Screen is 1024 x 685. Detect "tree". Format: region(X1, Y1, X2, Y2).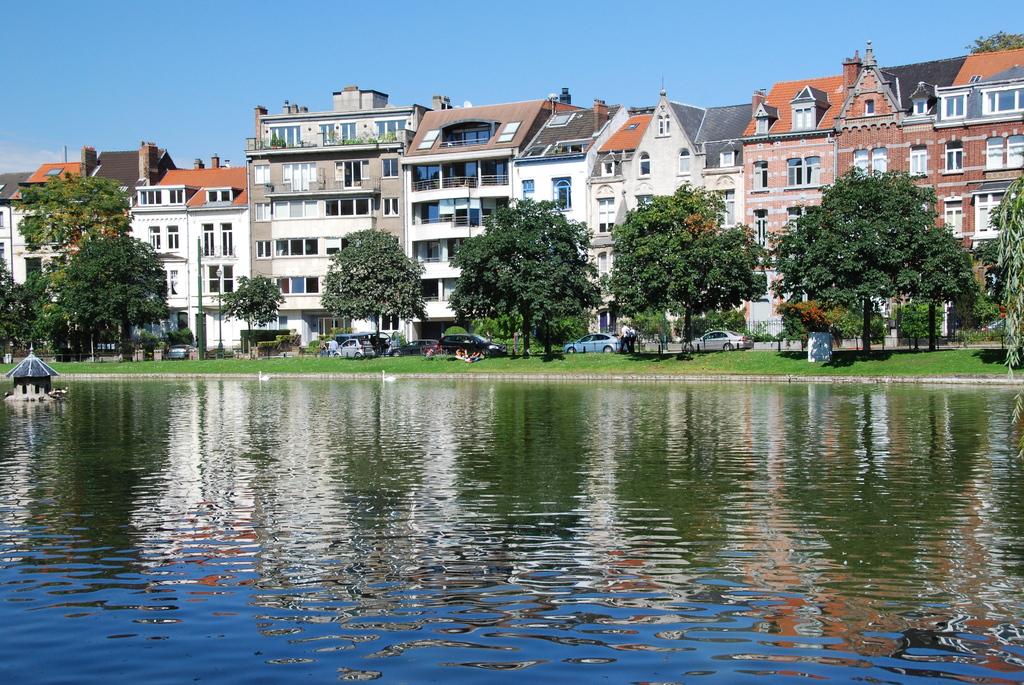
region(321, 221, 426, 342).
